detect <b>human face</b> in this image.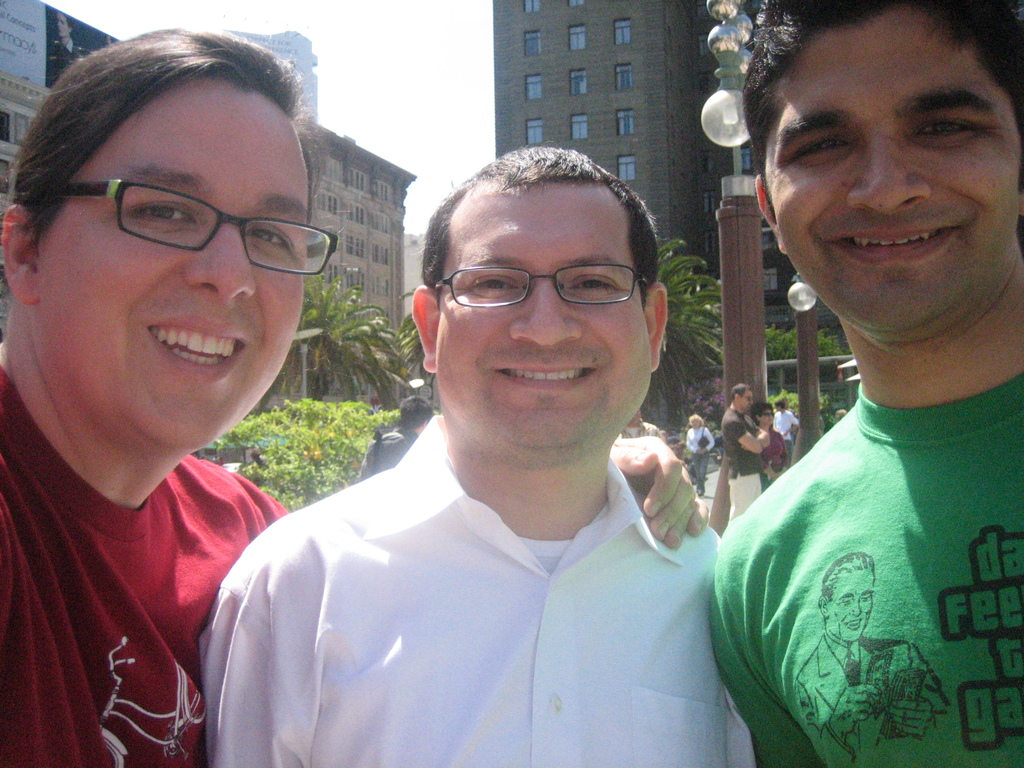
Detection: pyautogui.locateOnScreen(737, 388, 755, 413).
